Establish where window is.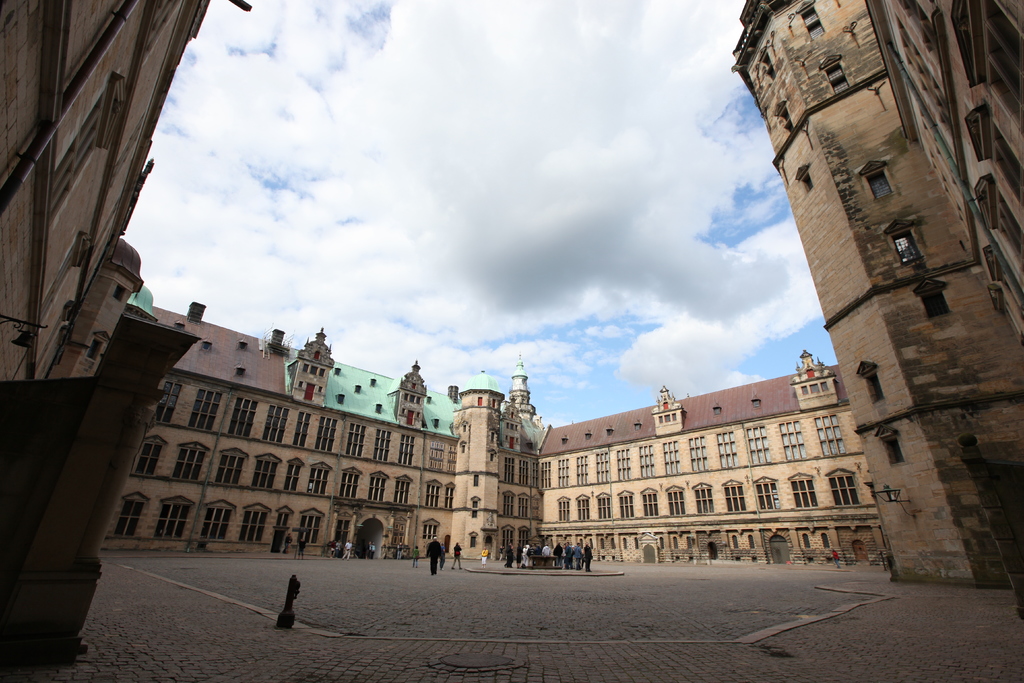
Established at select_region(757, 45, 778, 83).
